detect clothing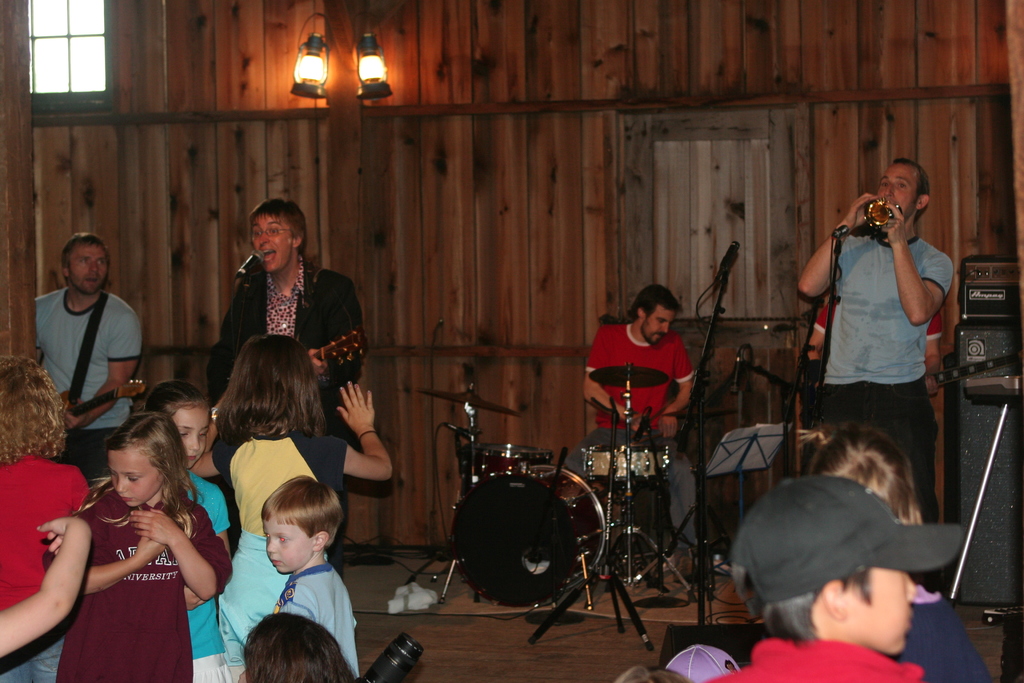
48/487/214/658
